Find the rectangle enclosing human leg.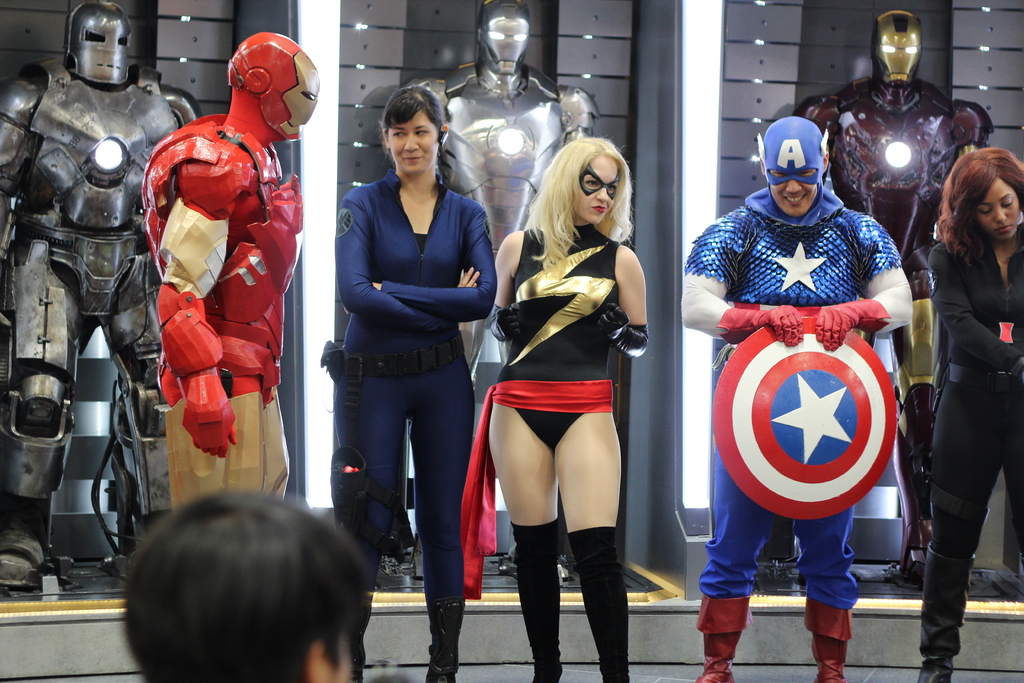
{"x1": 554, "y1": 405, "x2": 627, "y2": 682}.
